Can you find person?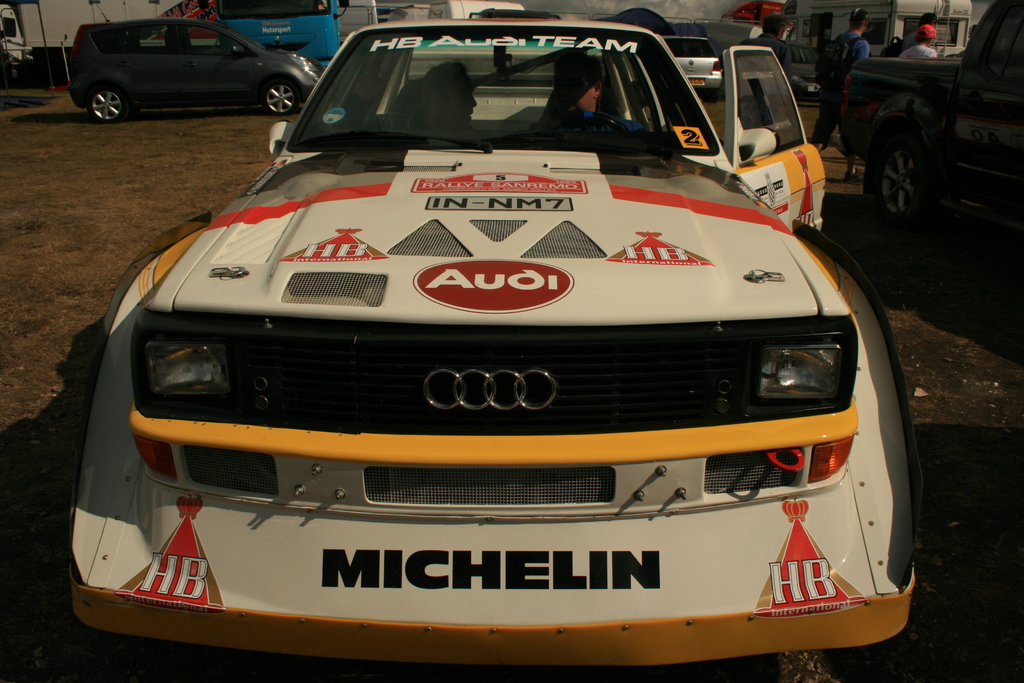
Yes, bounding box: box(900, 24, 939, 58).
